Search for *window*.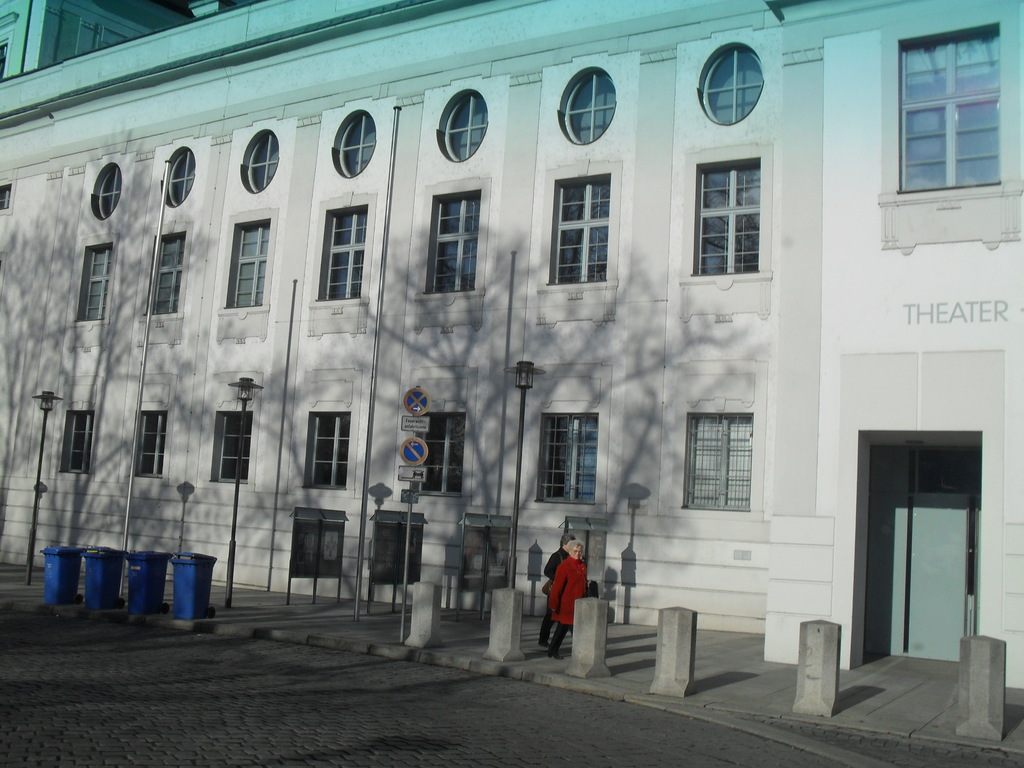
Found at <region>440, 97, 483, 164</region>.
